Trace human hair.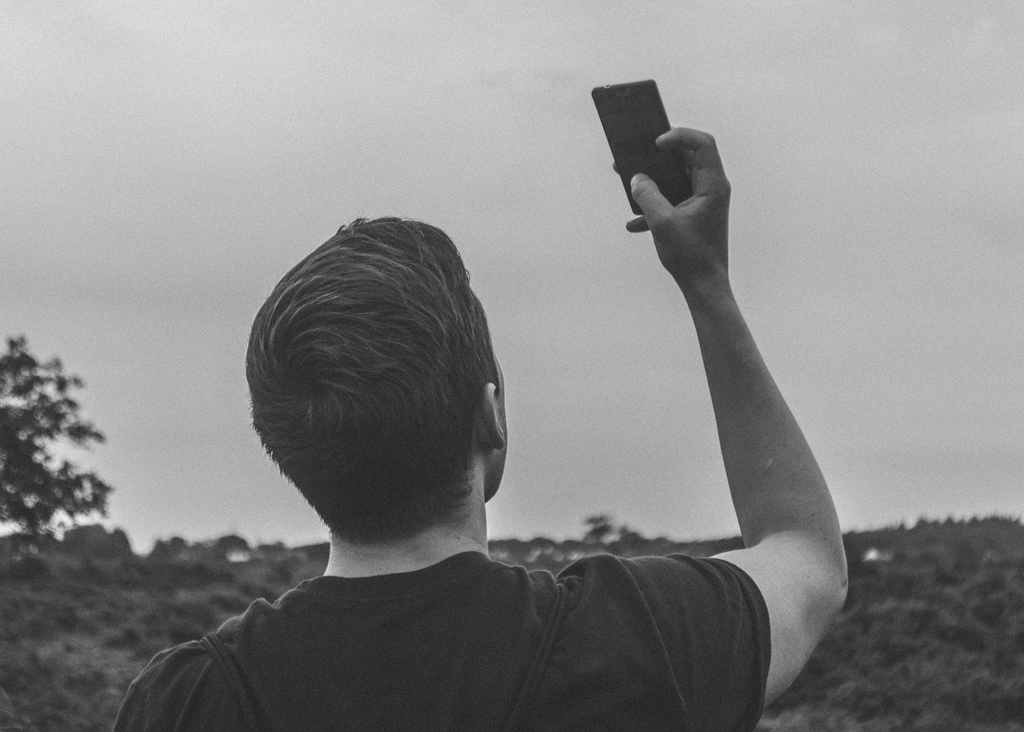
Traced to 251 210 524 558.
